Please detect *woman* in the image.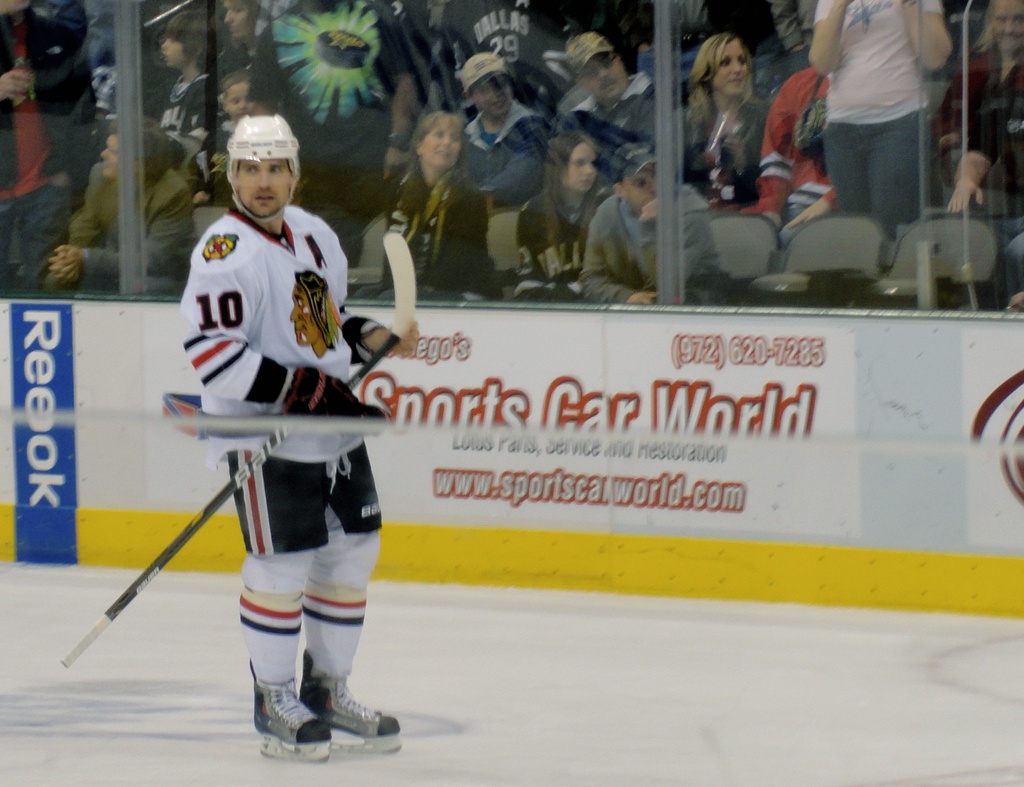
region(931, 0, 1023, 183).
